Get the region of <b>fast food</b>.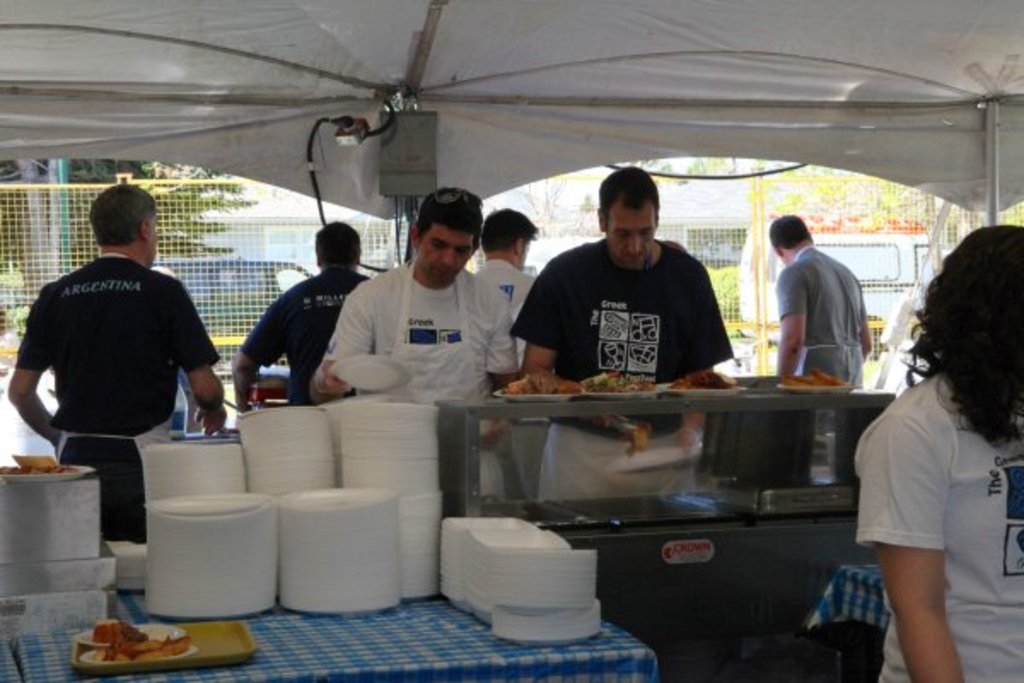
580/367/655/393.
